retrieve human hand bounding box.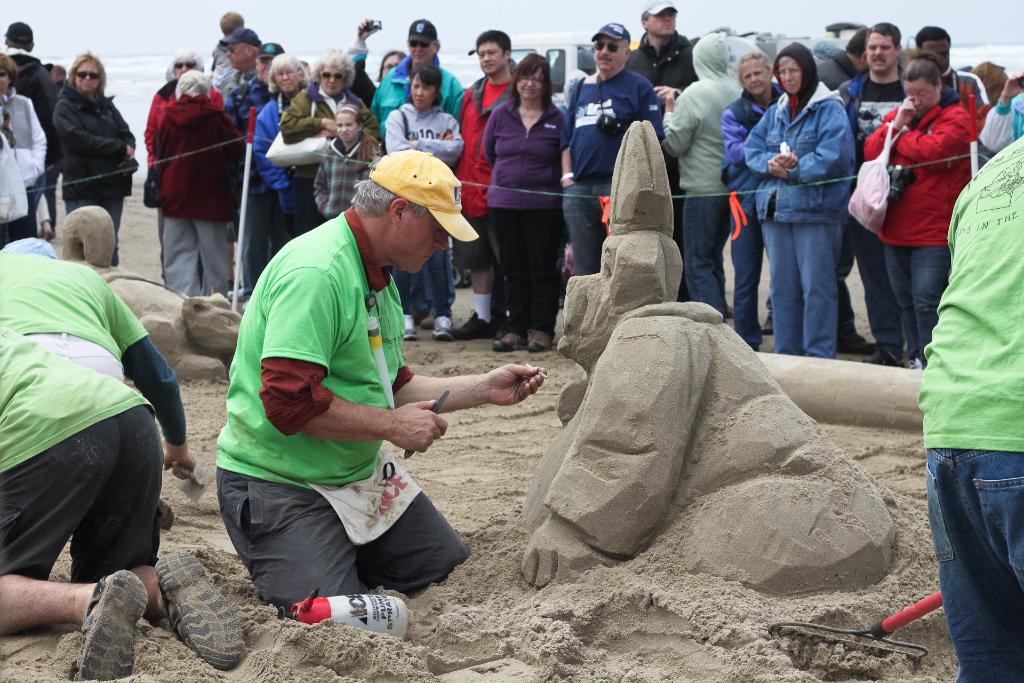
Bounding box: <box>354,15,378,42</box>.
